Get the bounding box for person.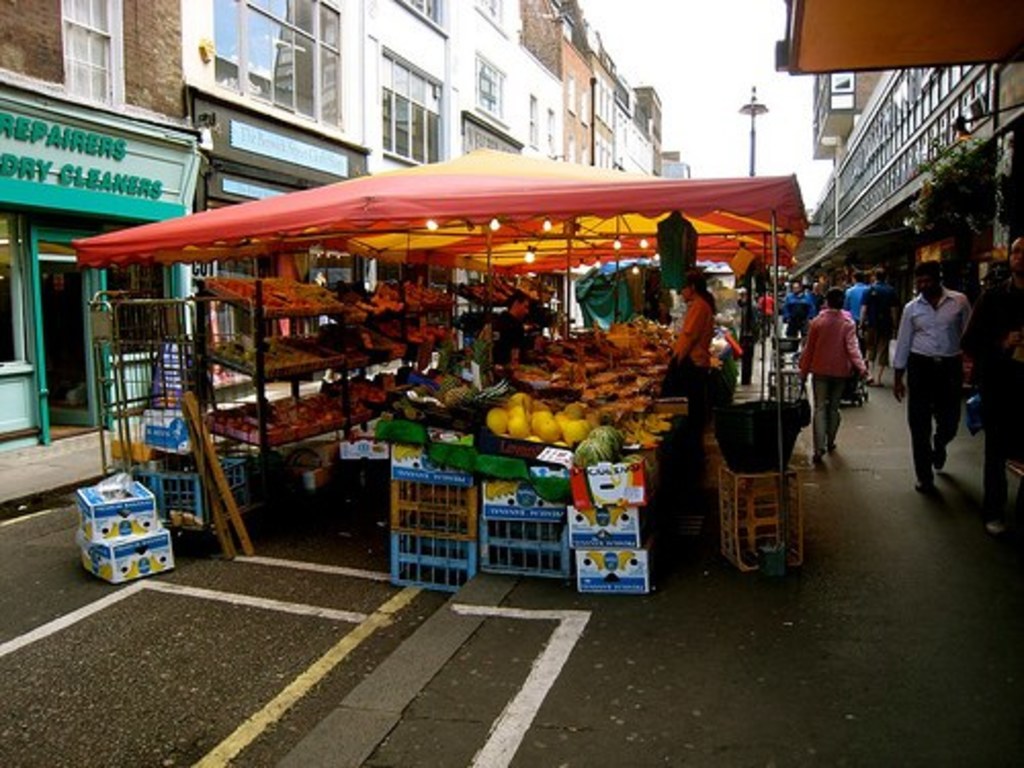
(905, 242, 983, 506).
